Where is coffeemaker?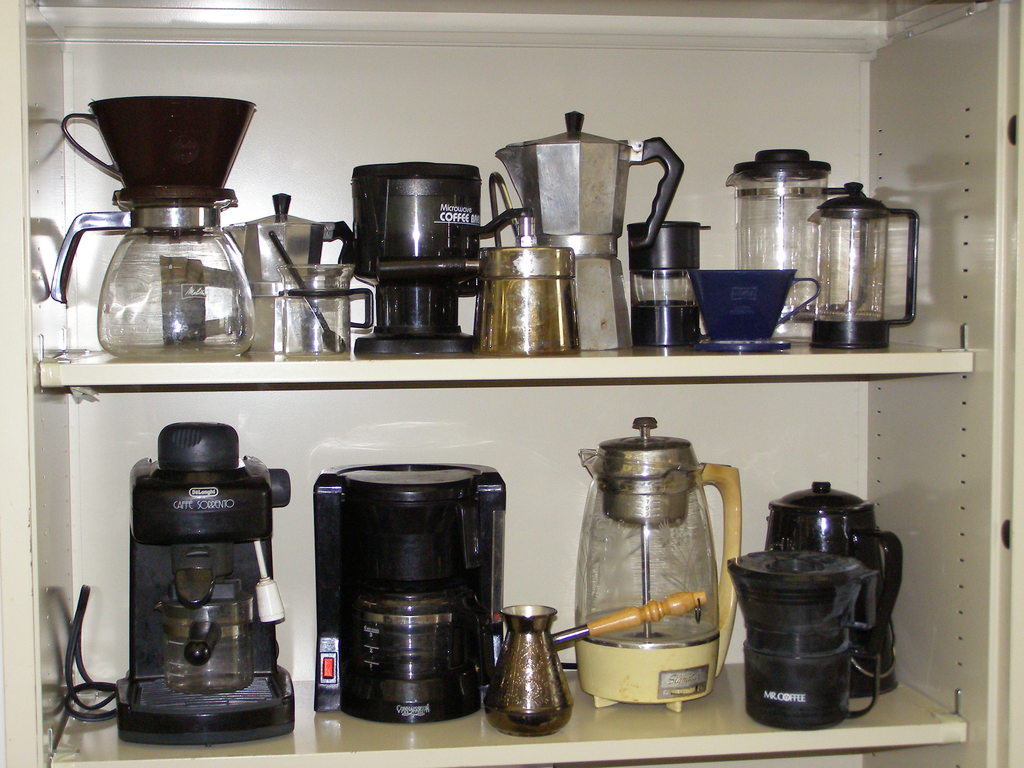
(724,550,883,730).
